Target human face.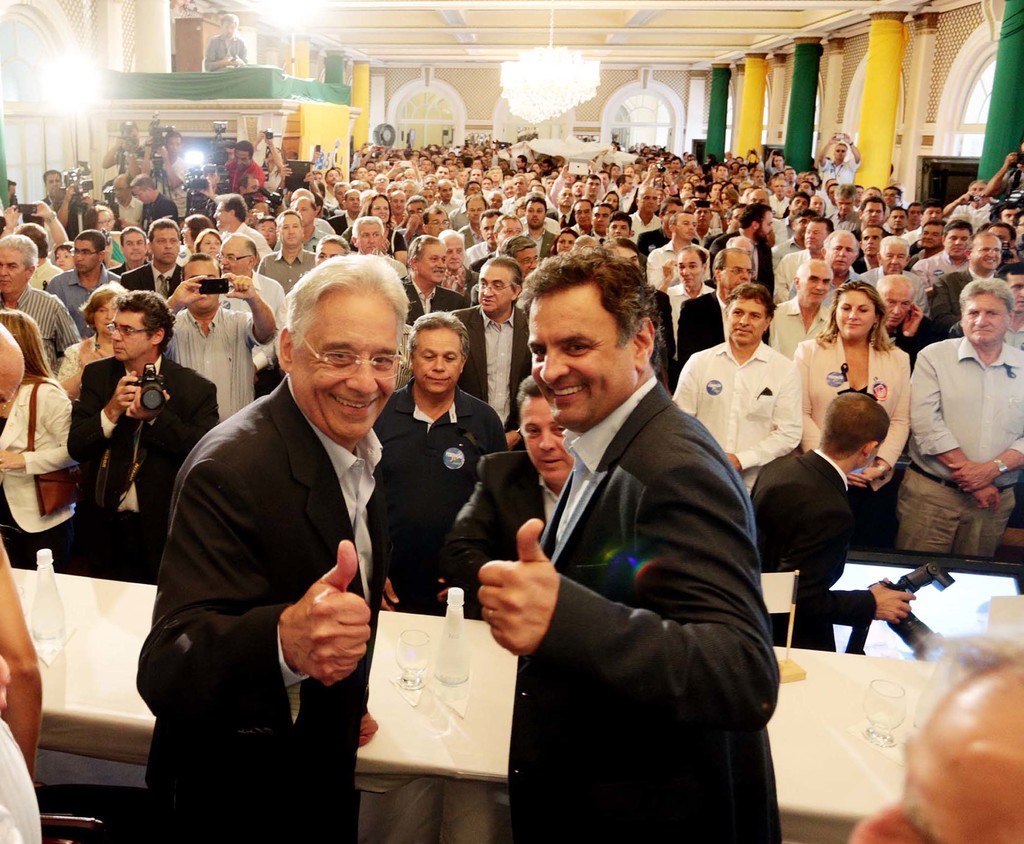
Target region: bbox=(444, 235, 464, 269).
